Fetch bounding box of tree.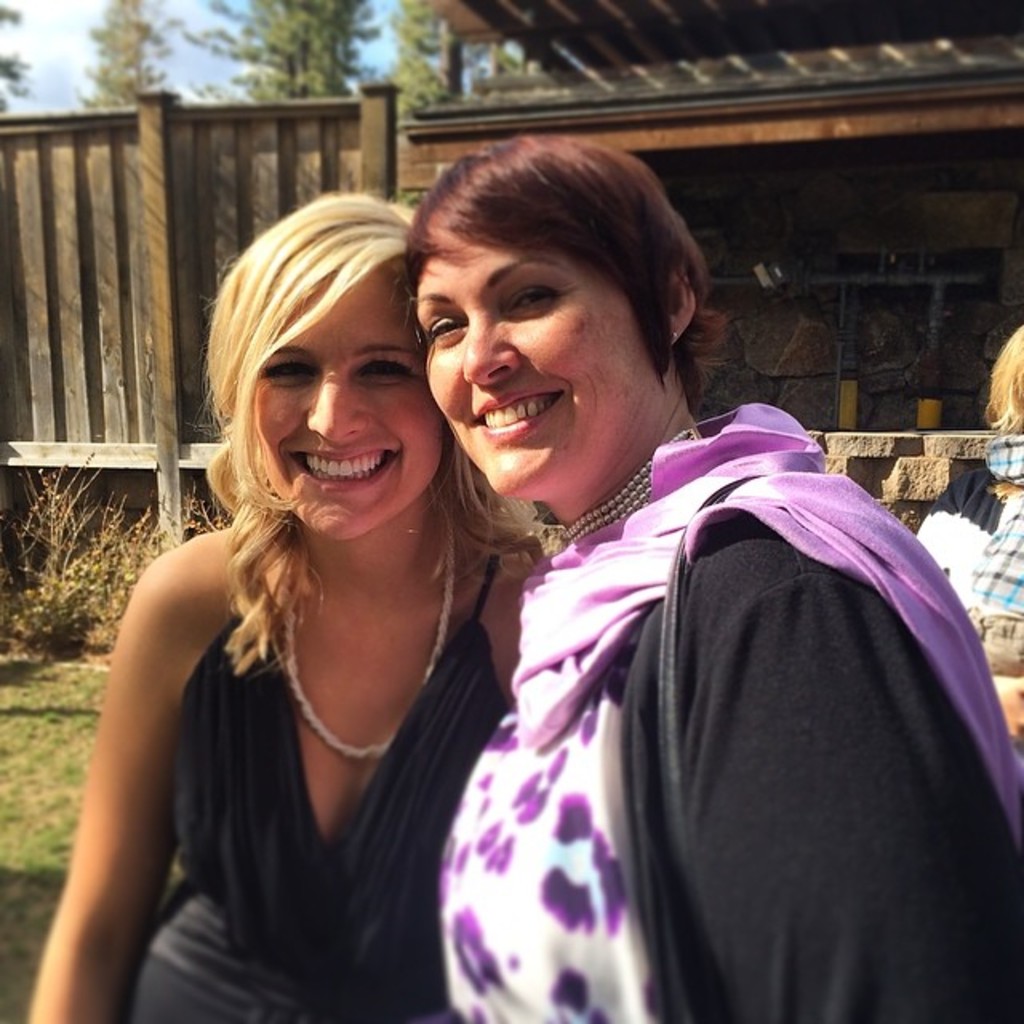
Bbox: 358,0,510,130.
